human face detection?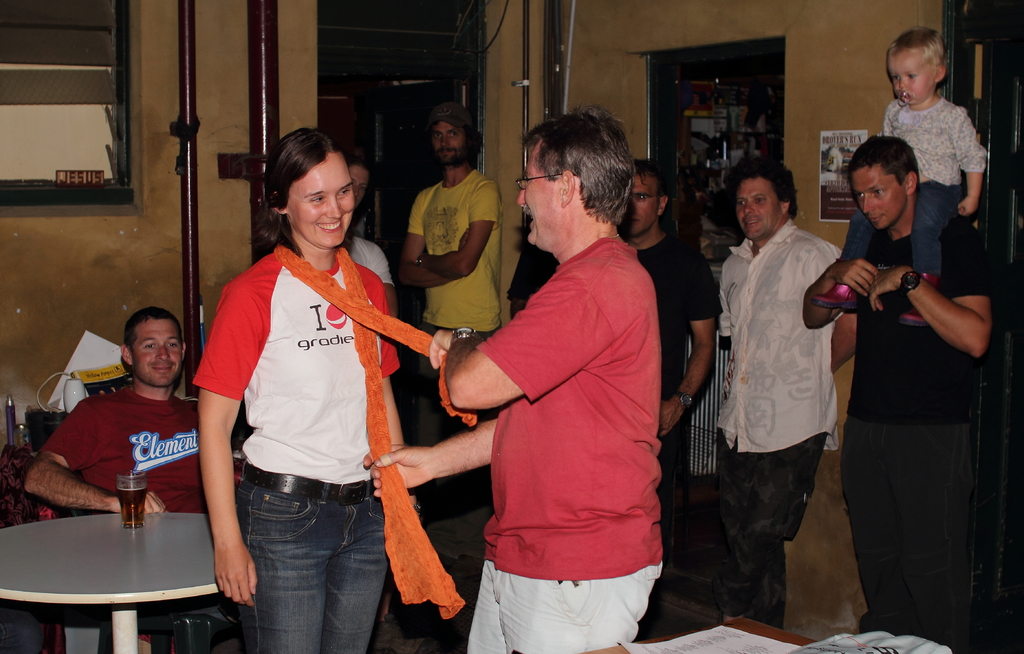
{"x1": 737, "y1": 178, "x2": 774, "y2": 244}
